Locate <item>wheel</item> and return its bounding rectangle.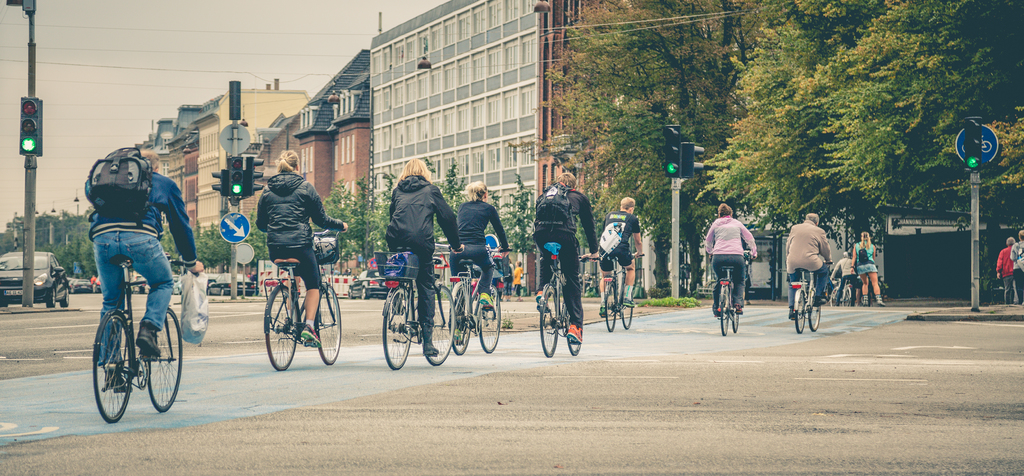
[46, 286, 55, 307].
